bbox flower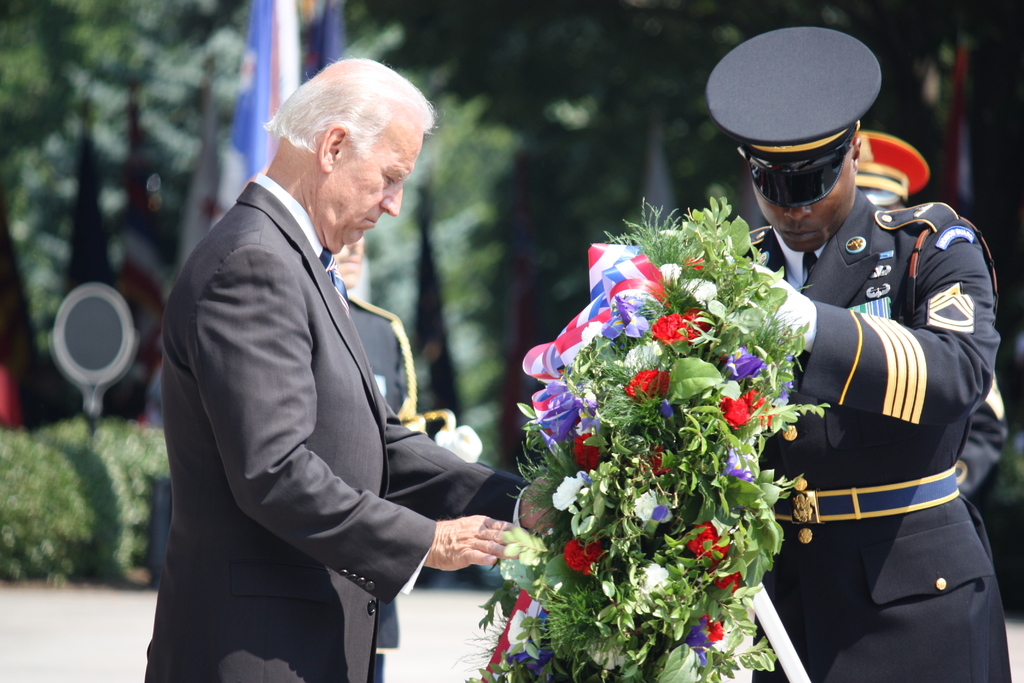
bbox=(657, 226, 687, 239)
